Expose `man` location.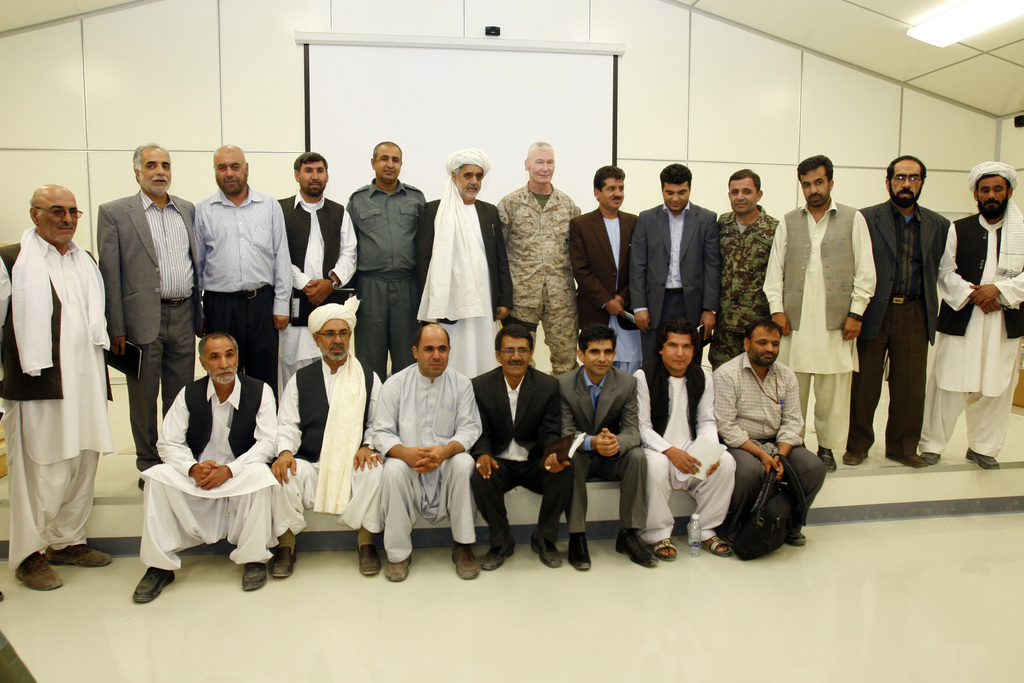
Exposed at crop(127, 334, 282, 602).
